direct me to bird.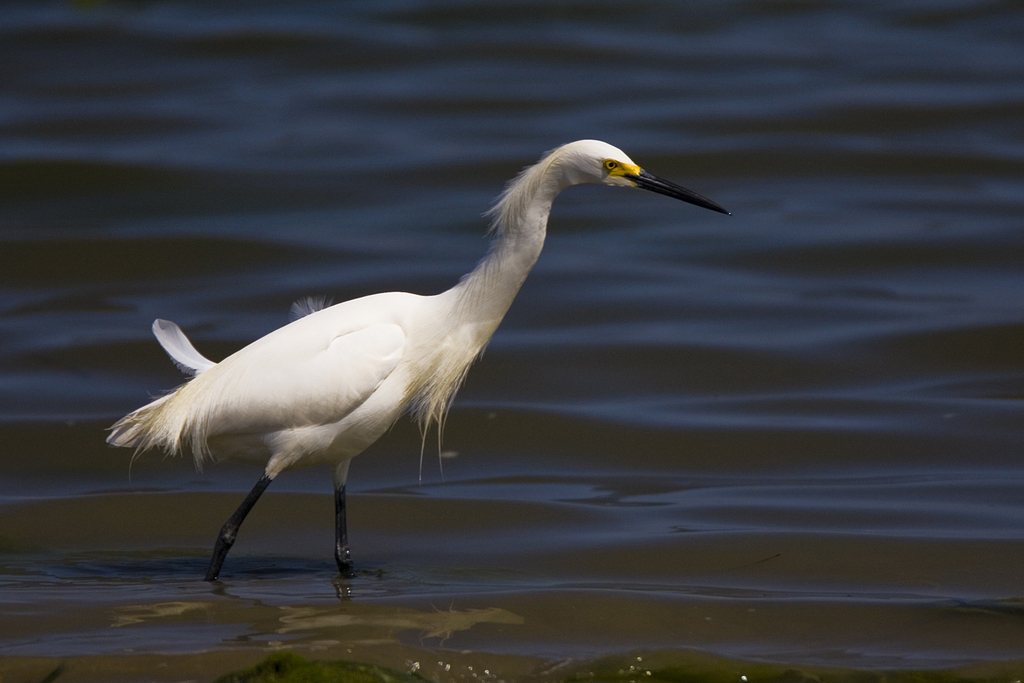
Direction: (100,151,703,579).
